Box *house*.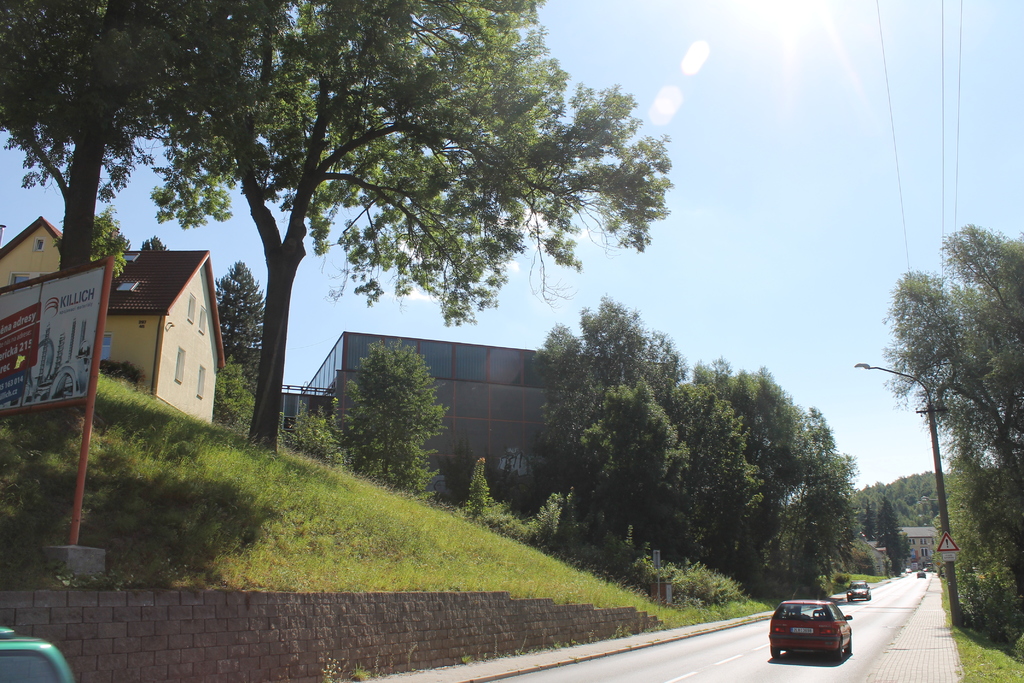
<bbox>0, 217, 61, 286</bbox>.
